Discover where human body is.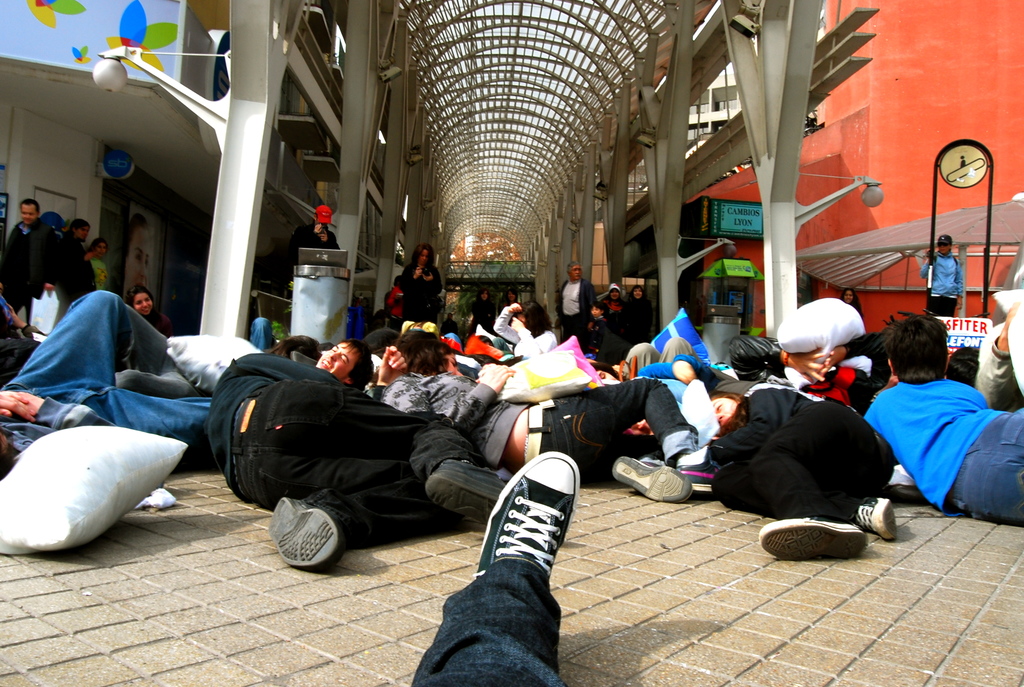
Discovered at [147, 337, 521, 599].
